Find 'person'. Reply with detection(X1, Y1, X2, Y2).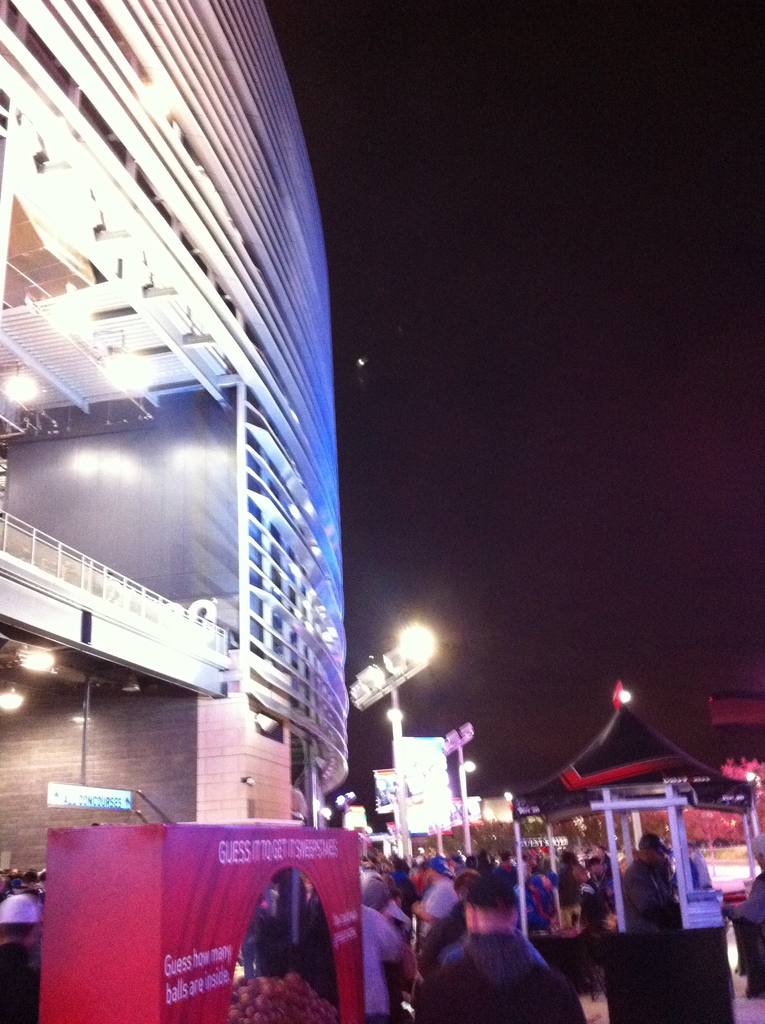
detection(415, 867, 455, 942).
